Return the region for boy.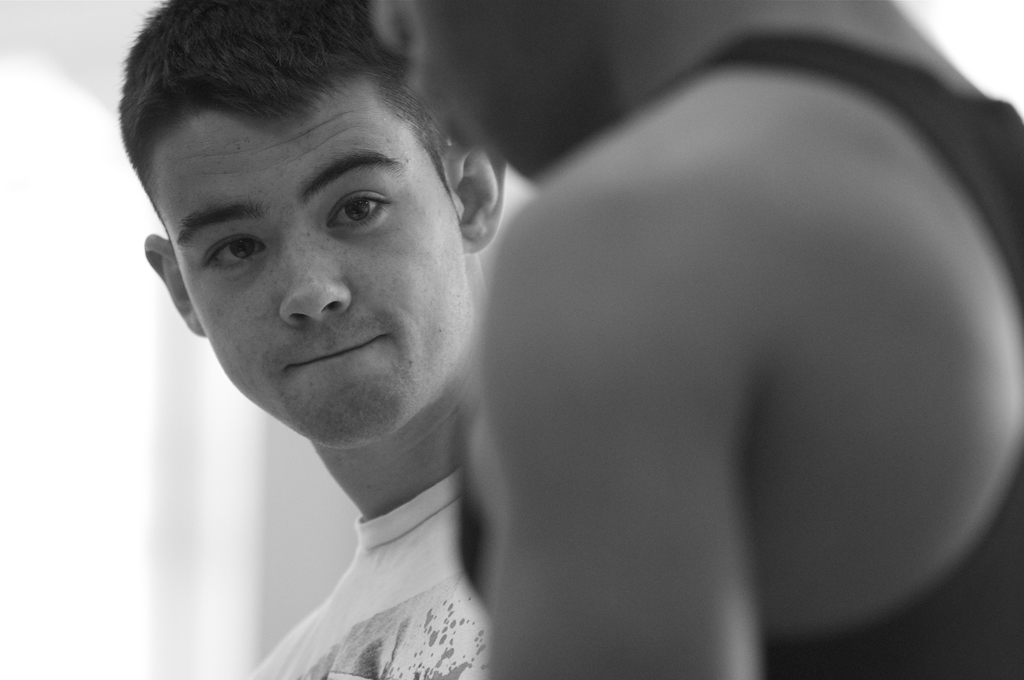
118, 0, 509, 679.
